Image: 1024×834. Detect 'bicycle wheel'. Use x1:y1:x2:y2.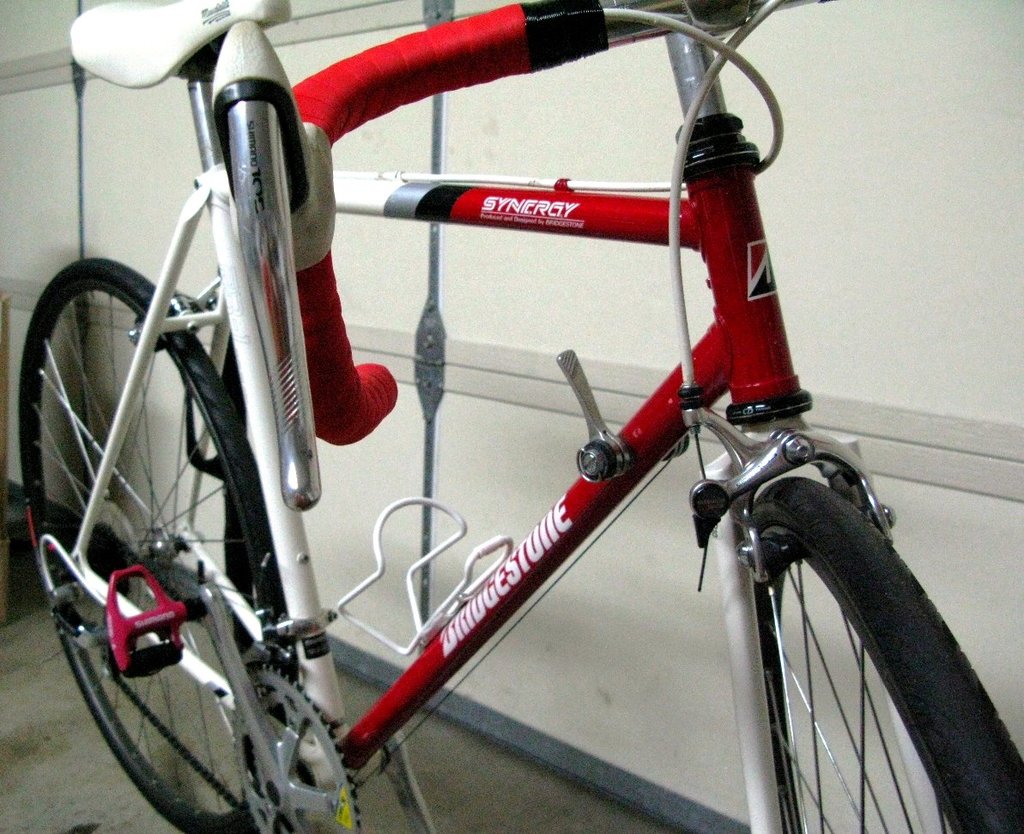
32:241:282:783.
